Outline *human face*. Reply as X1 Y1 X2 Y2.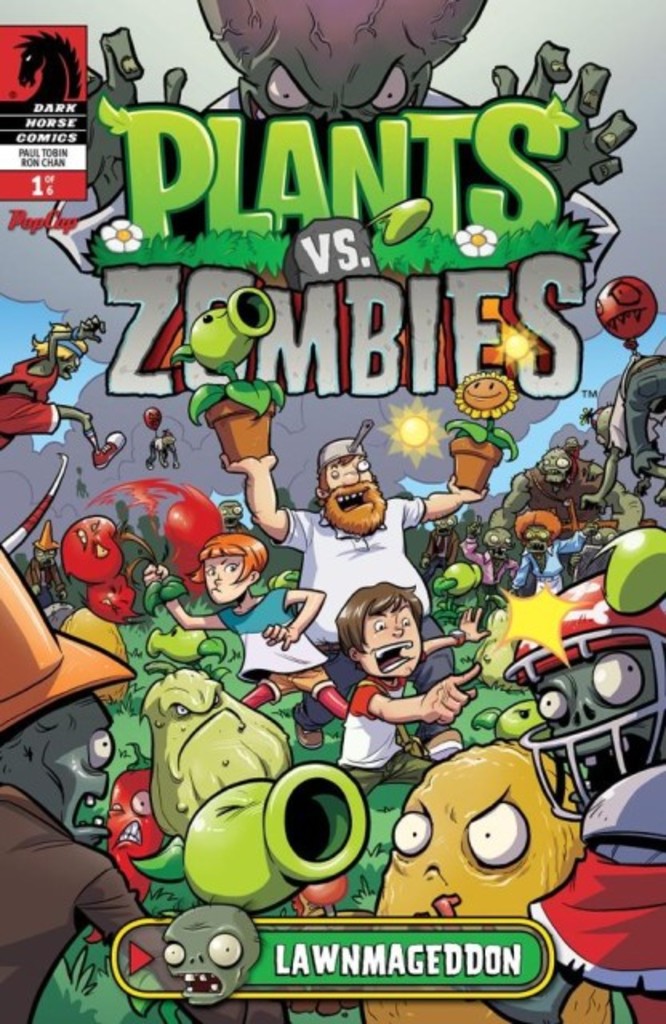
362 608 423 680.
